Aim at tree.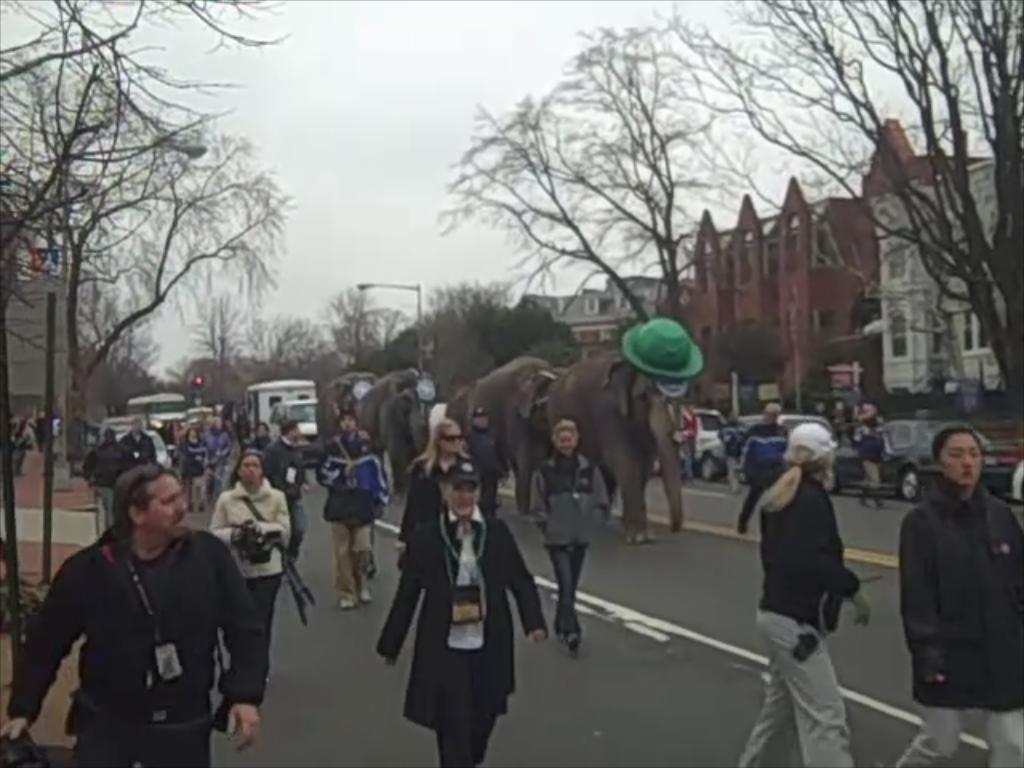
Aimed at Rect(170, 291, 240, 398).
